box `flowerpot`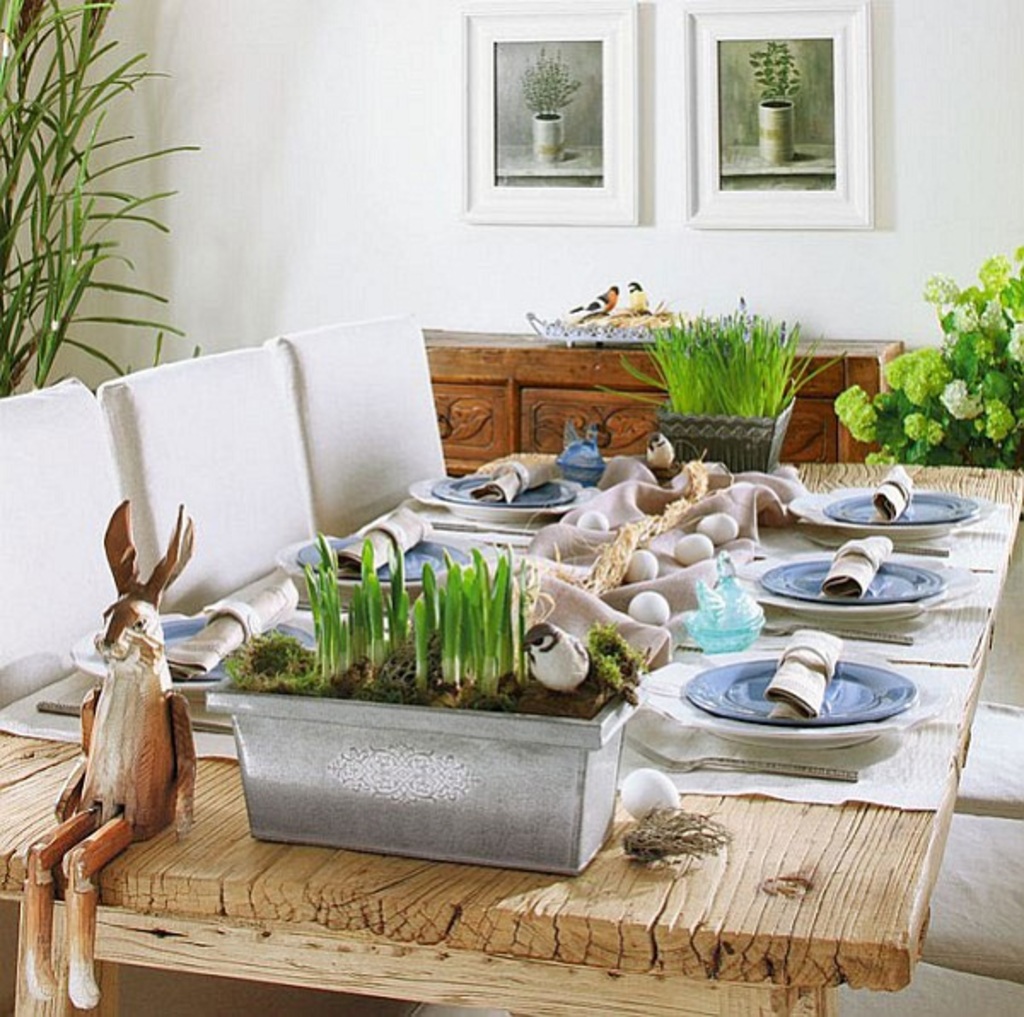
(642,398,797,479)
